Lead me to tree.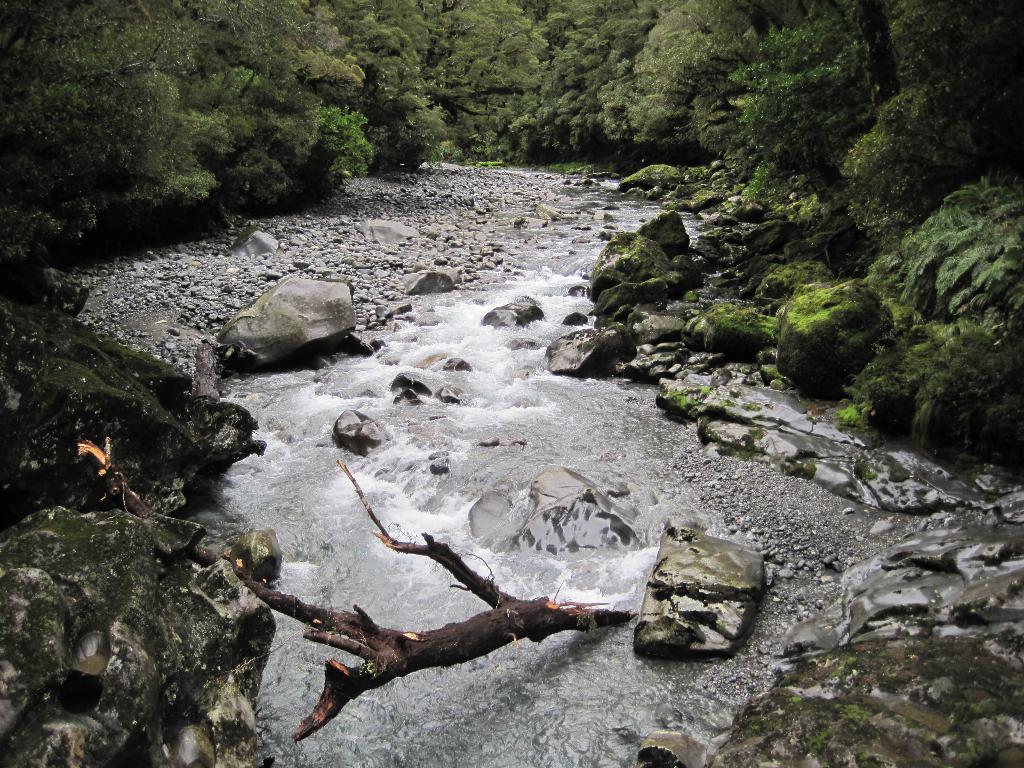
Lead to bbox(541, 0, 650, 135).
